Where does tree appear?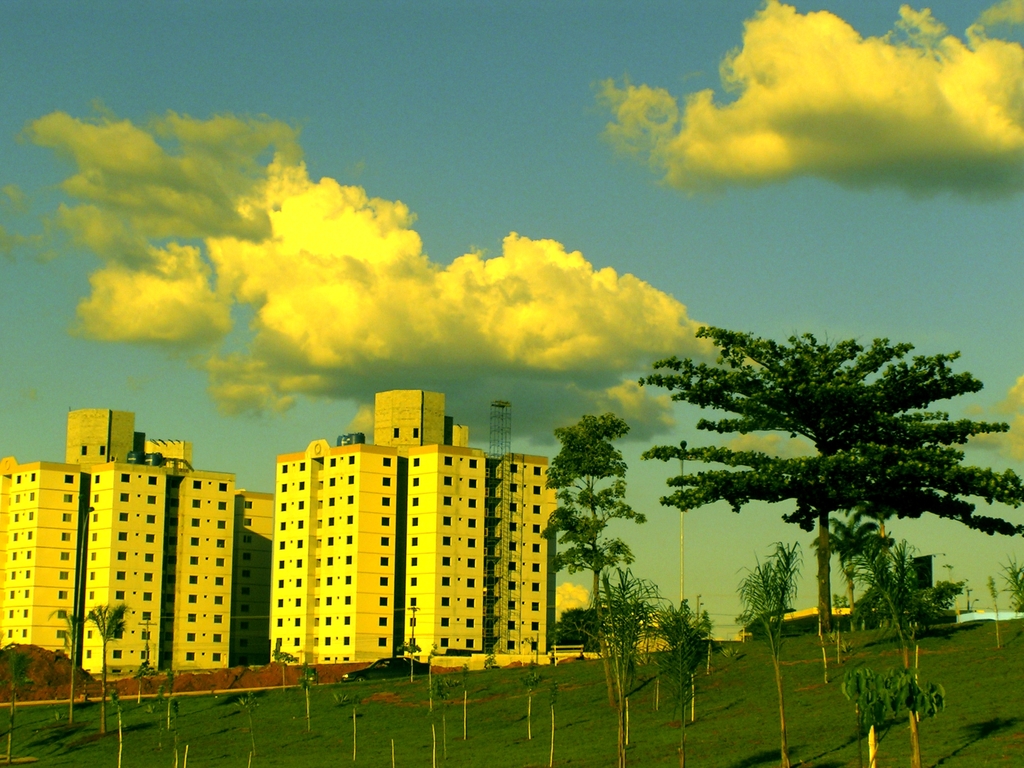
Appears at <bbox>728, 538, 792, 767</bbox>.
